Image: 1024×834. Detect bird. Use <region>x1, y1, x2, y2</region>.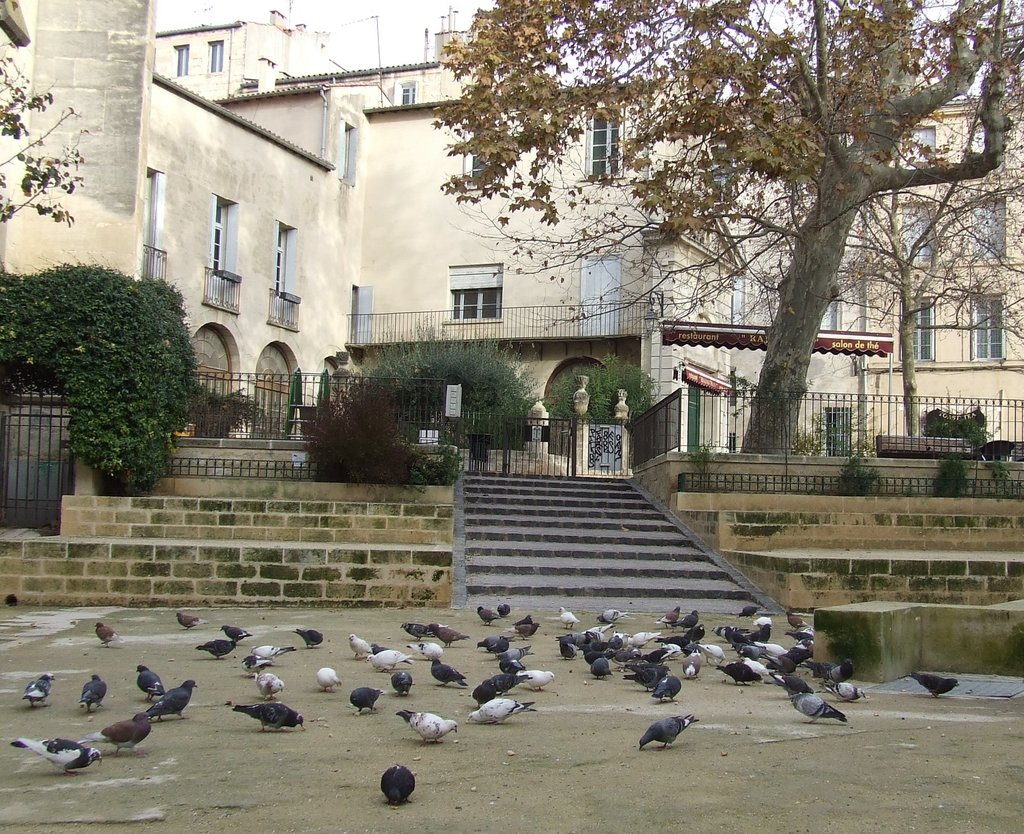
<region>399, 620, 436, 641</region>.
